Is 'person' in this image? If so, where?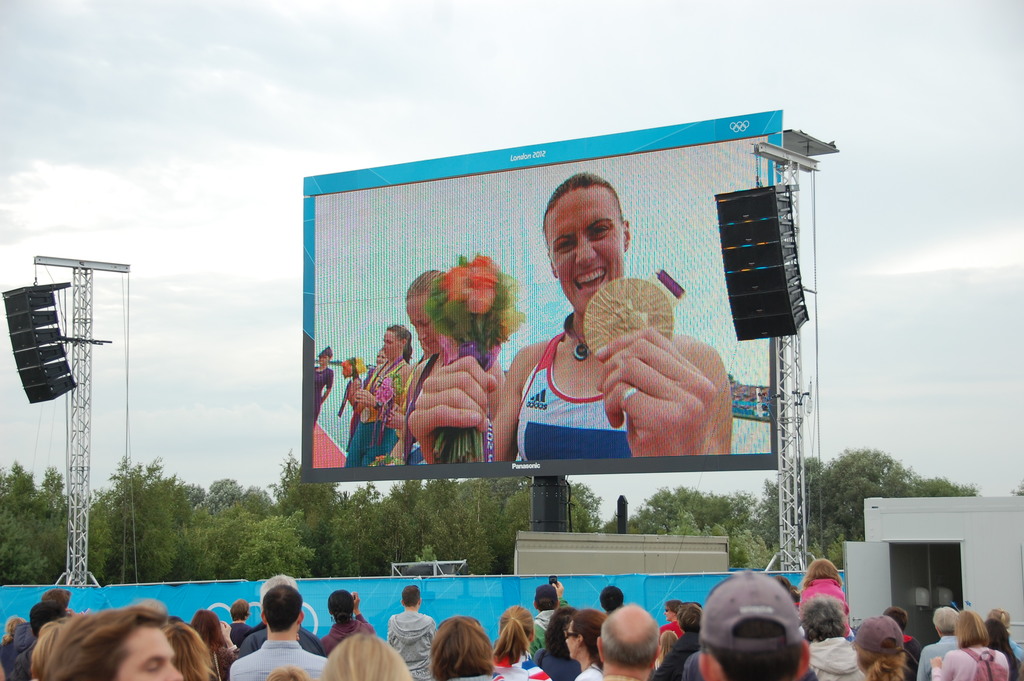
Yes, at l=314, t=345, r=333, b=428.
